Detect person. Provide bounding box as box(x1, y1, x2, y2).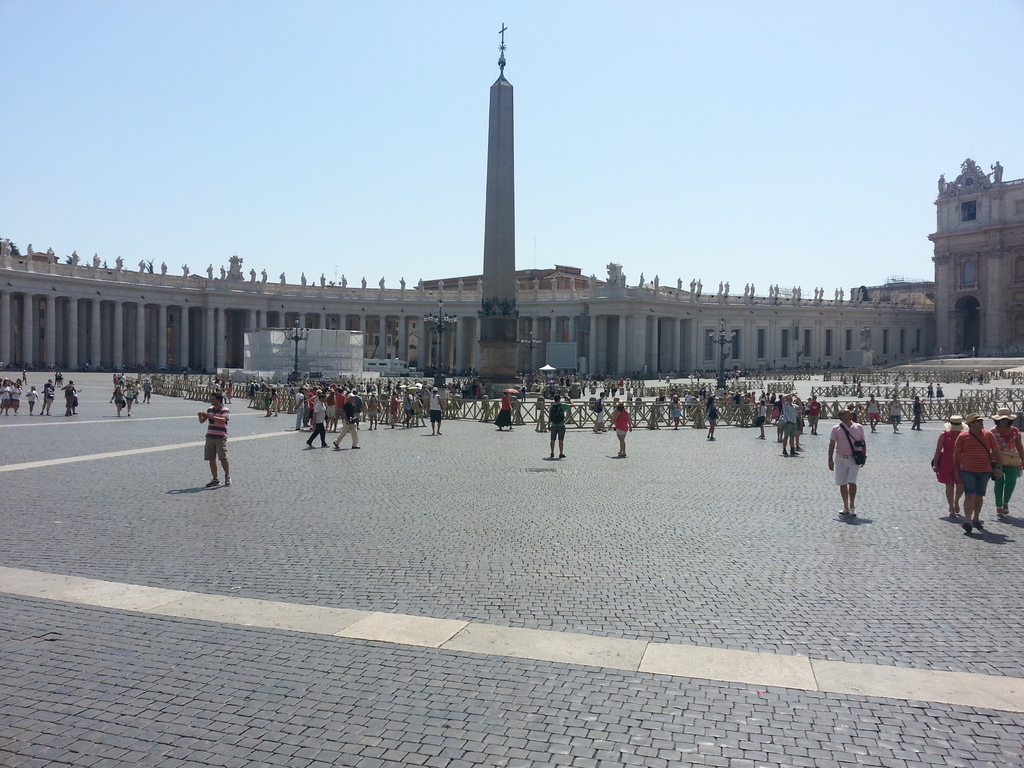
box(909, 396, 920, 433).
